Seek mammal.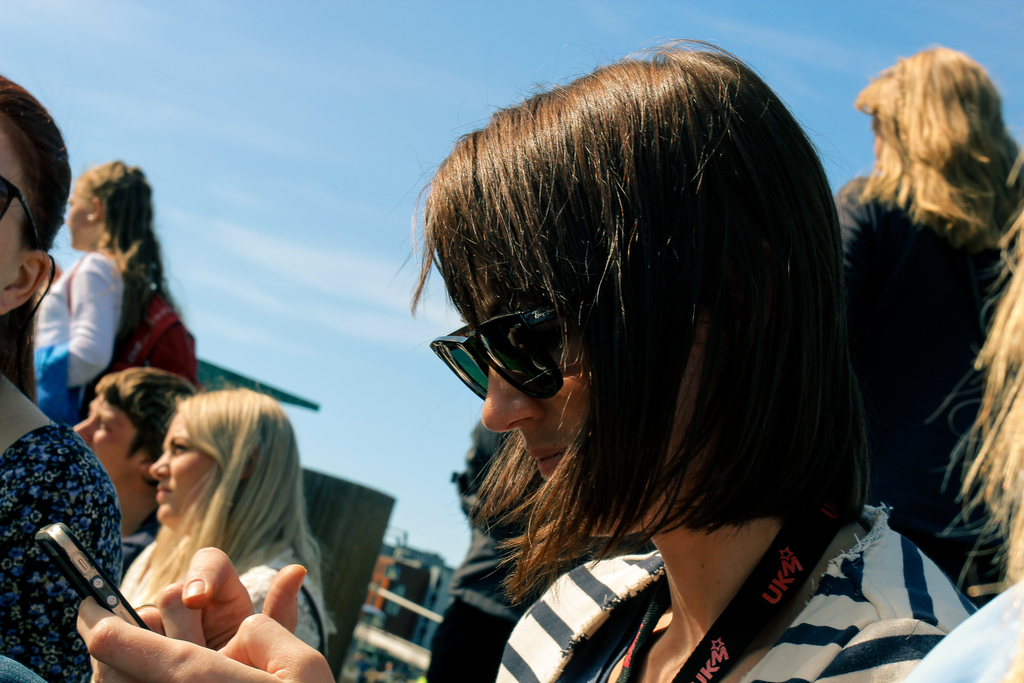
(left=35, top=157, right=185, bottom=431).
